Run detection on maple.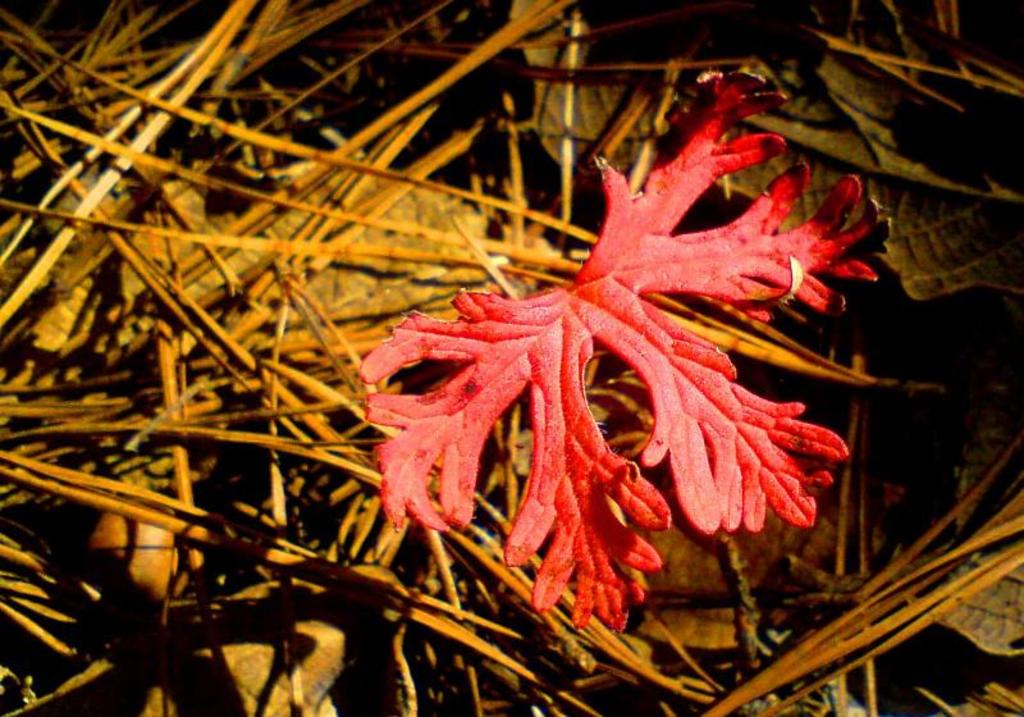
Result: bbox(5, 4, 1023, 716).
